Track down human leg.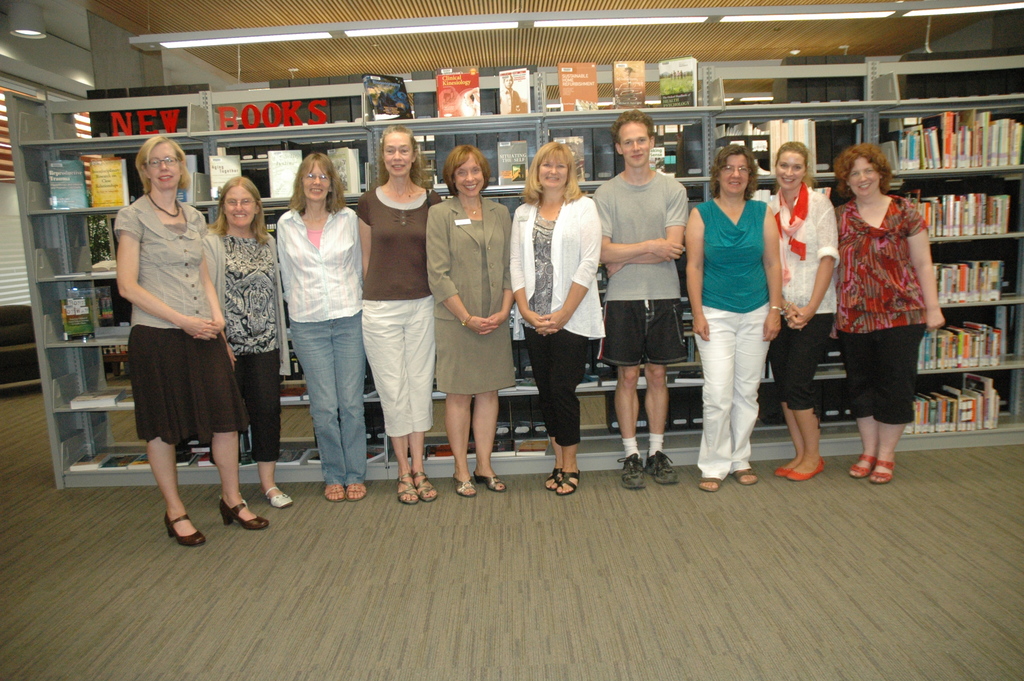
Tracked to {"left": 618, "top": 368, "right": 641, "bottom": 485}.
